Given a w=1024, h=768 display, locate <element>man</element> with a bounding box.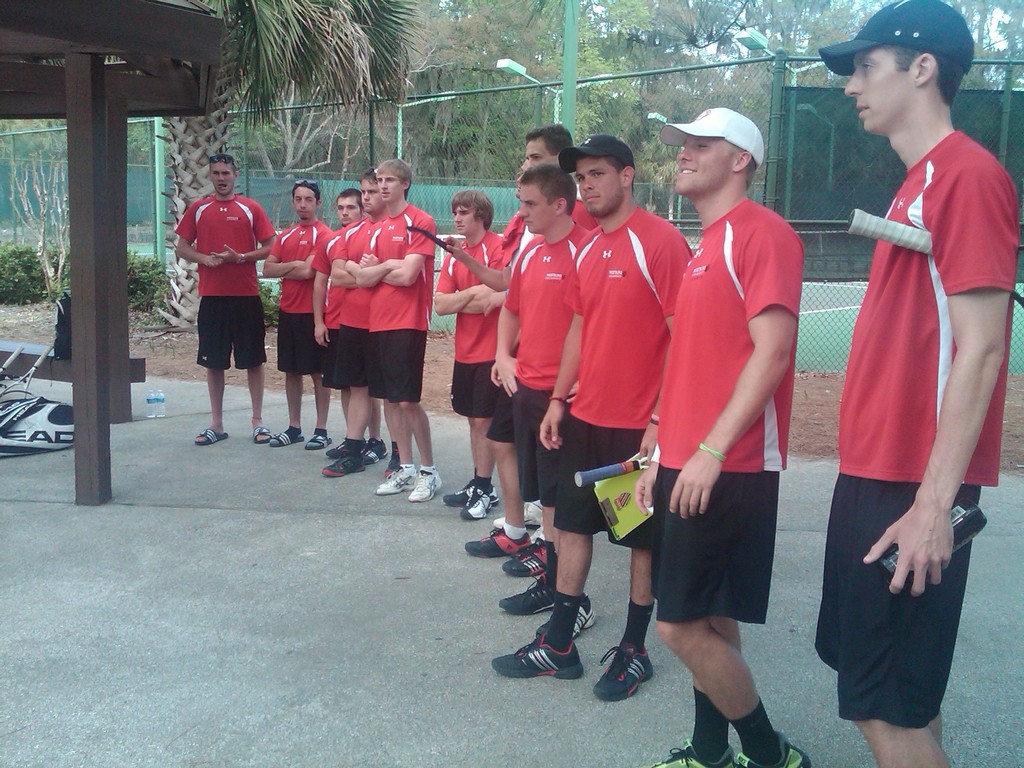
Located: bbox=(356, 159, 442, 503).
